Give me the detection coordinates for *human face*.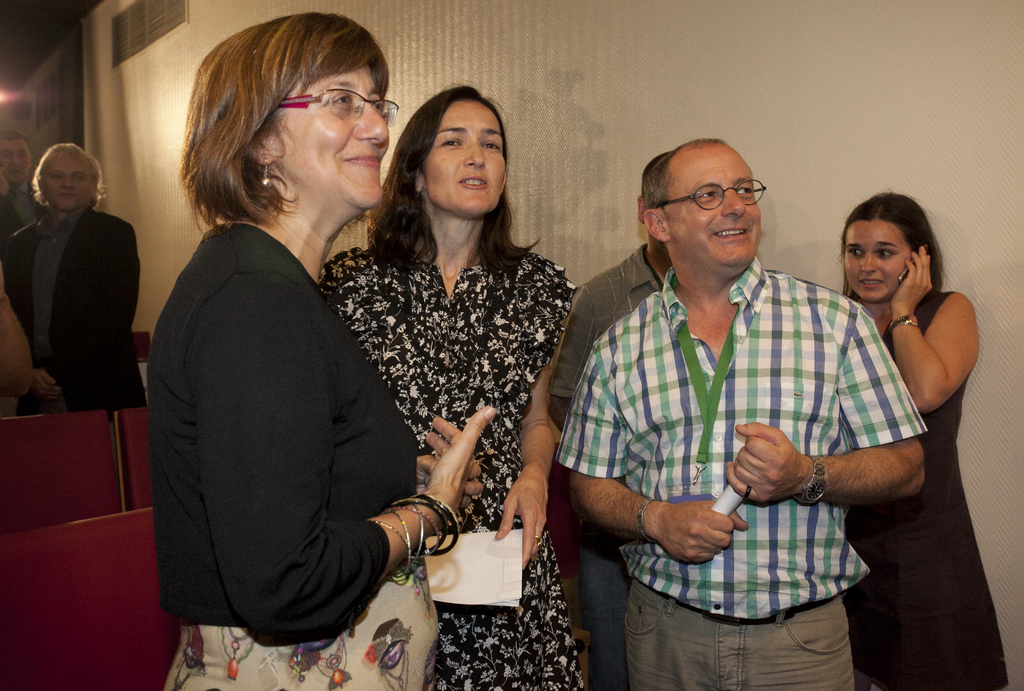
(x1=421, y1=99, x2=504, y2=216).
